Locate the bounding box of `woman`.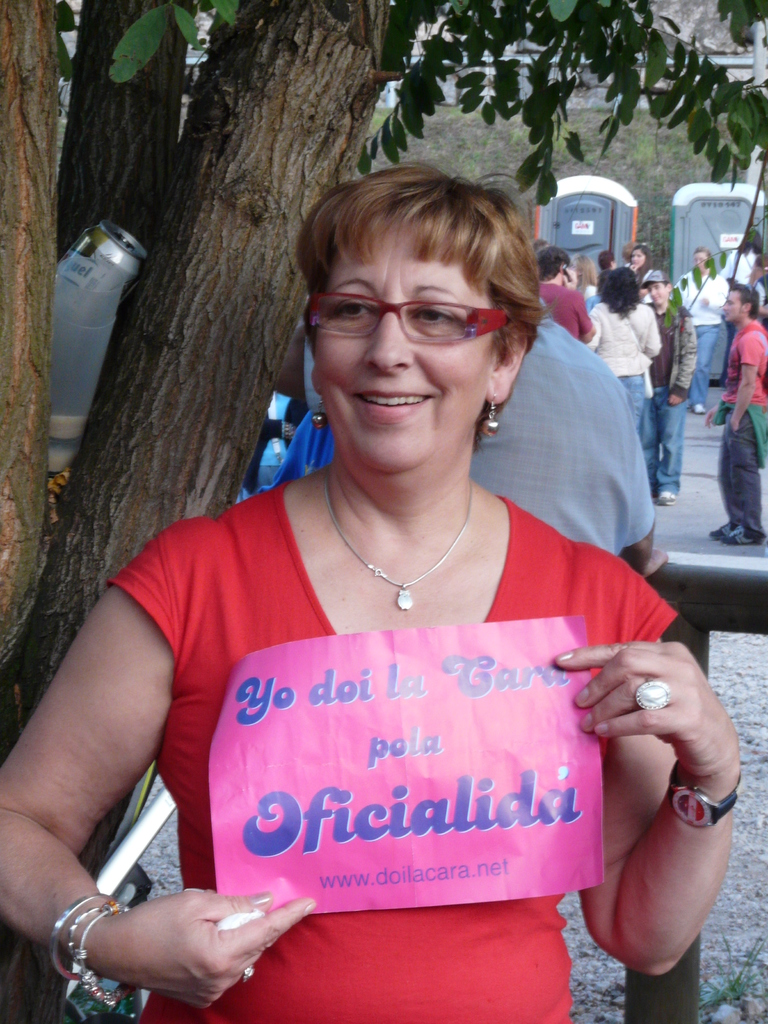
Bounding box: select_region(631, 244, 660, 279).
